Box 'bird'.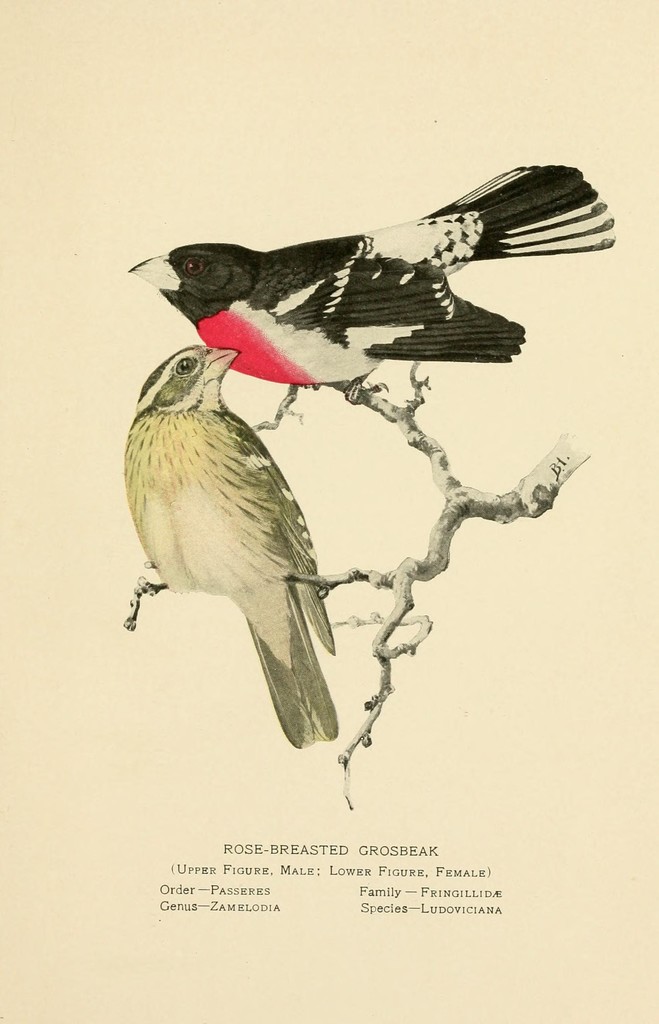
bbox(115, 163, 606, 416).
